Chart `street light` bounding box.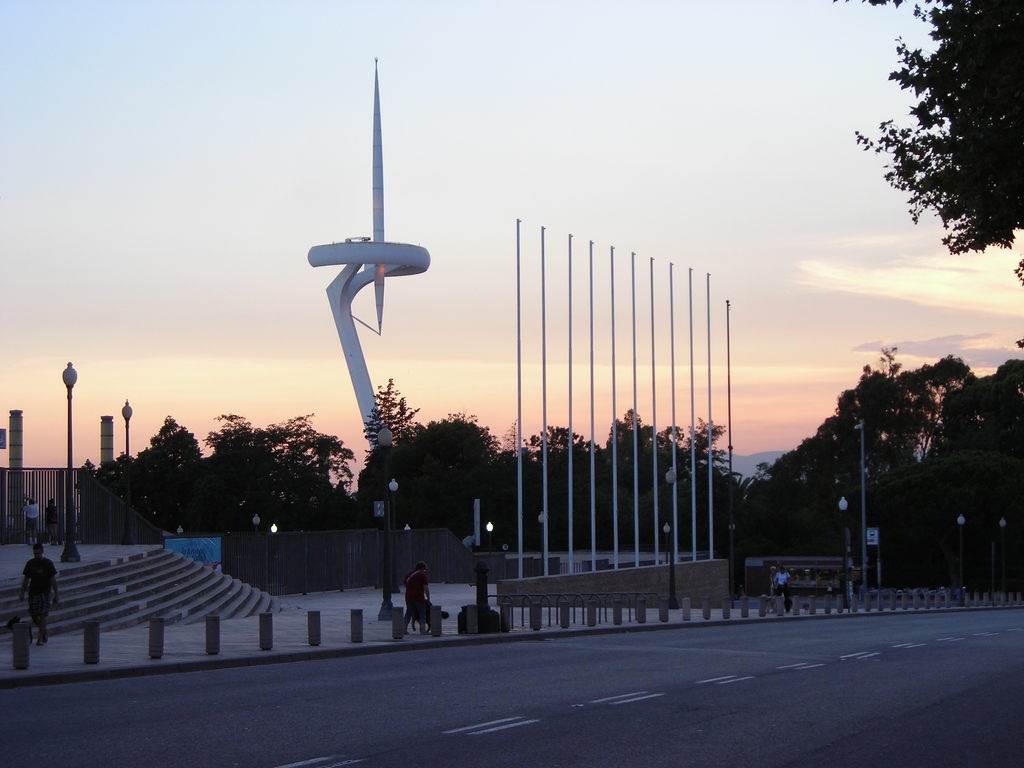
Charted: [x1=388, y1=477, x2=399, y2=572].
